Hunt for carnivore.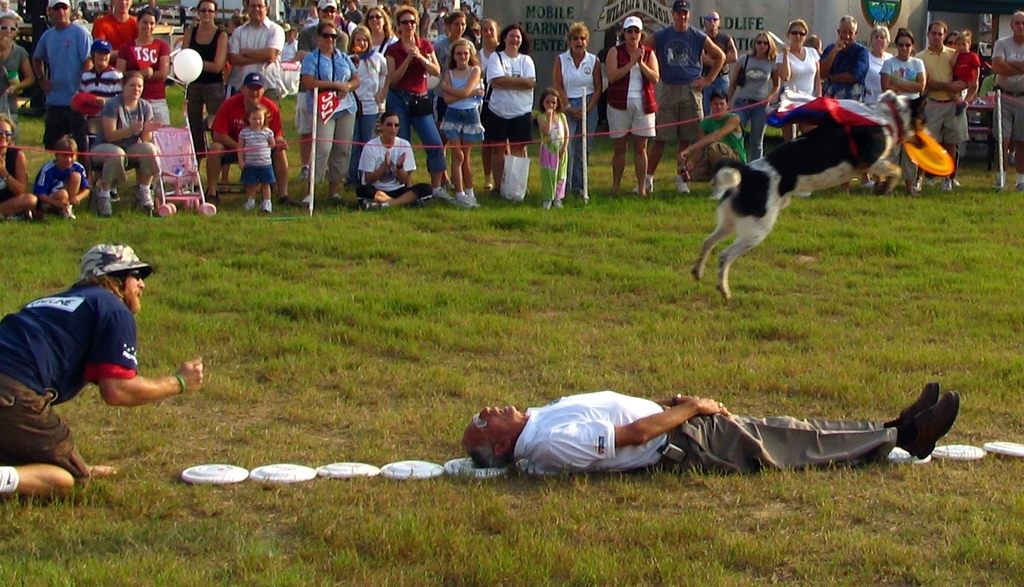
Hunted down at (x1=550, y1=24, x2=602, y2=200).
